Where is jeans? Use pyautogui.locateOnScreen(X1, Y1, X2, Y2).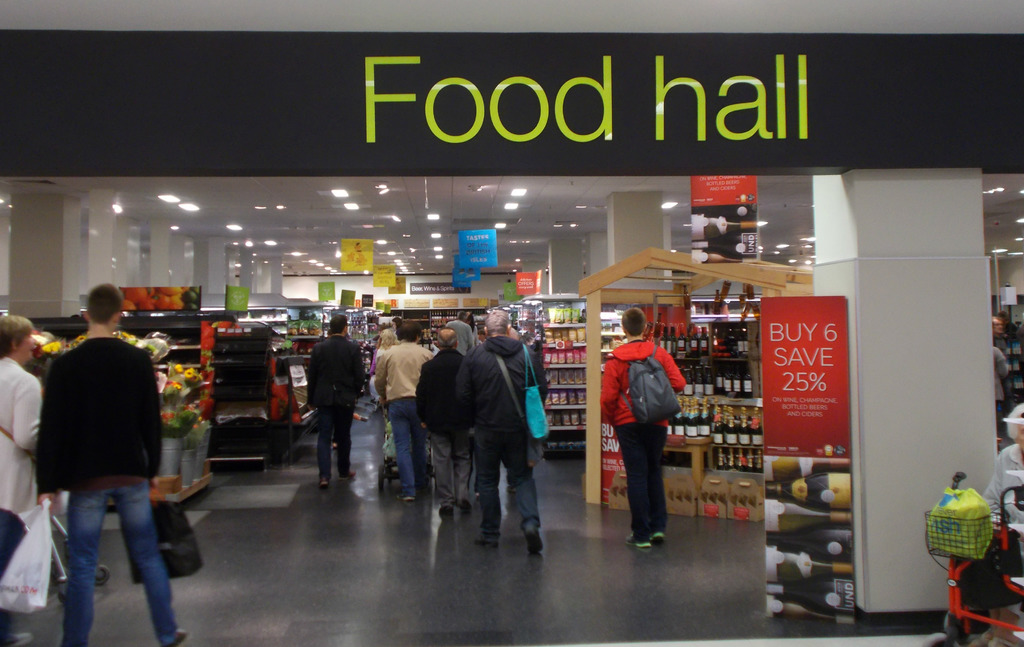
pyautogui.locateOnScreen(477, 426, 545, 536).
